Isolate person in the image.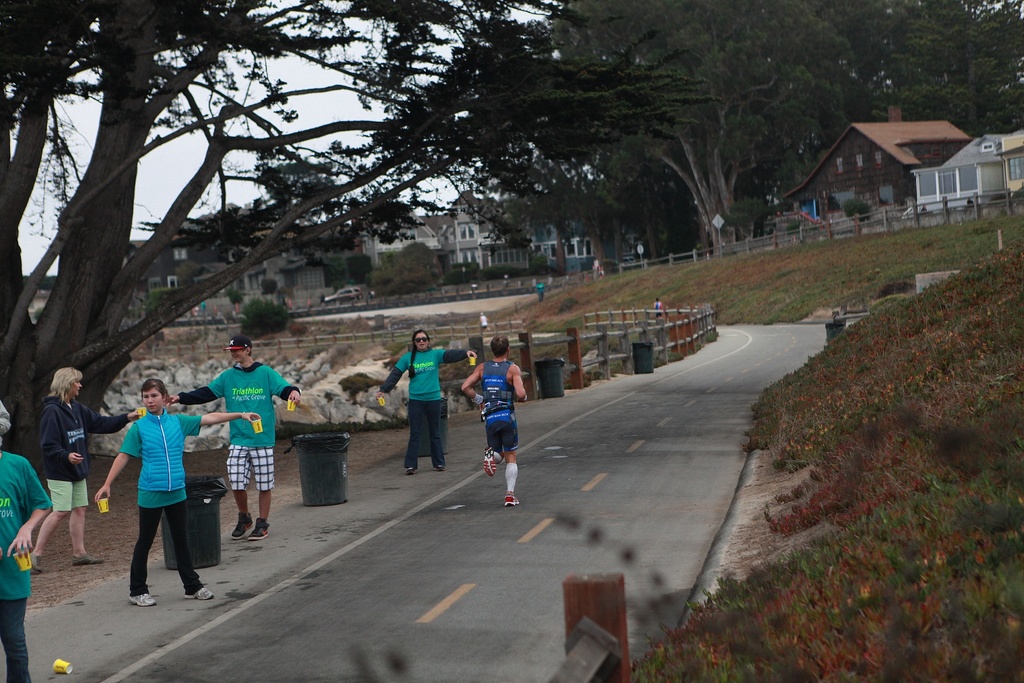
Isolated region: rect(375, 333, 464, 473).
